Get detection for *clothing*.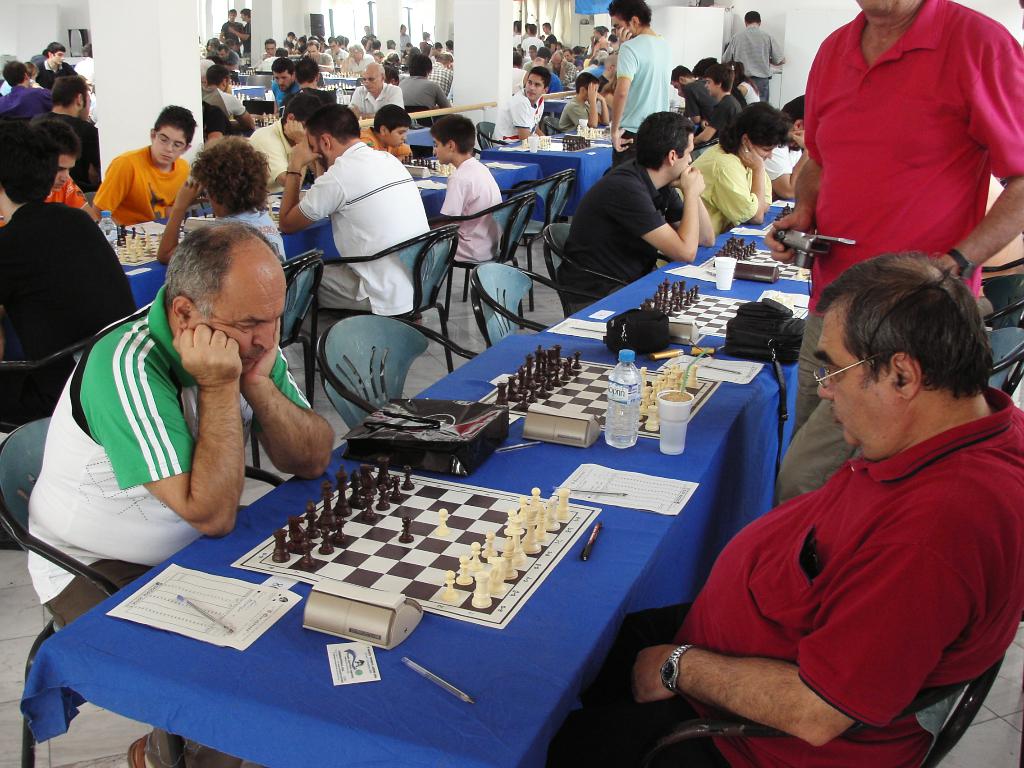
Detection: box(744, 77, 764, 104).
